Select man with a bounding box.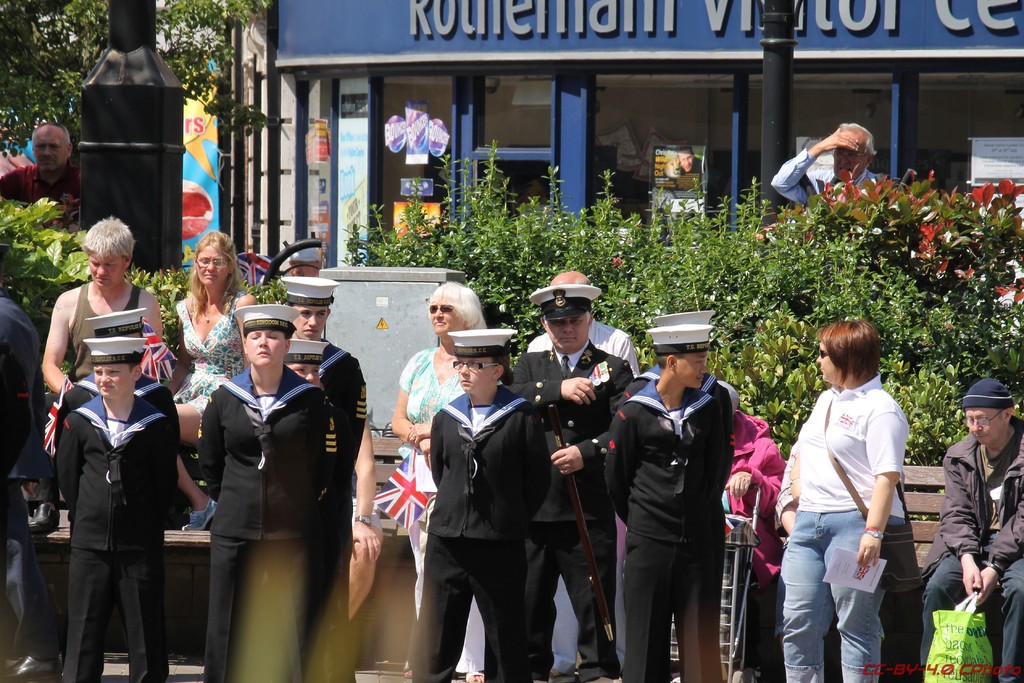
0, 119, 81, 228.
